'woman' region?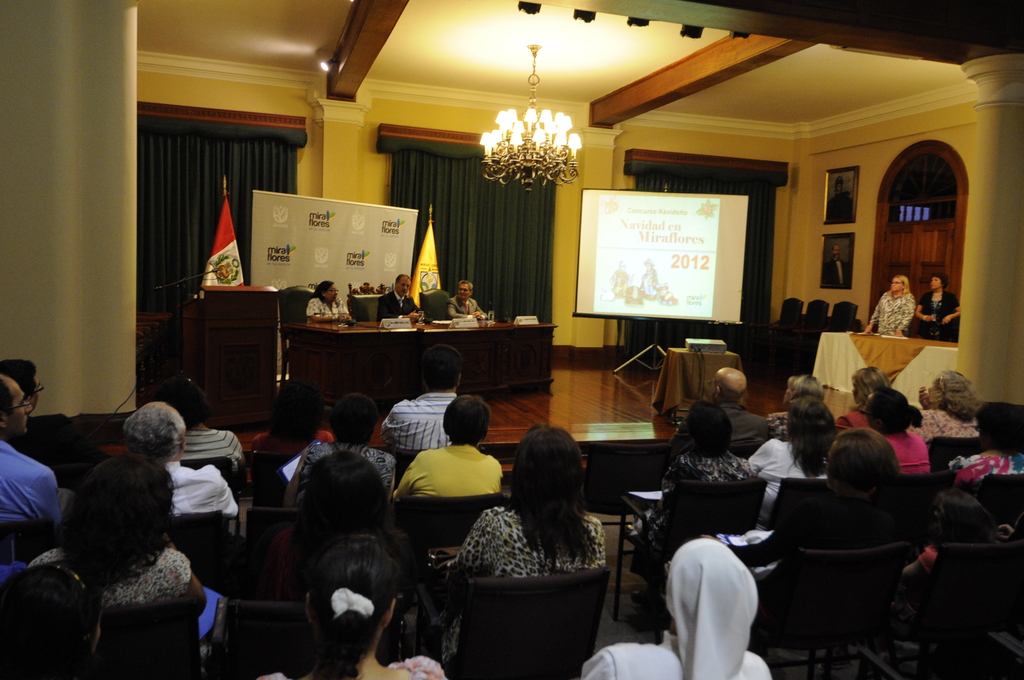
region(948, 401, 1023, 481)
